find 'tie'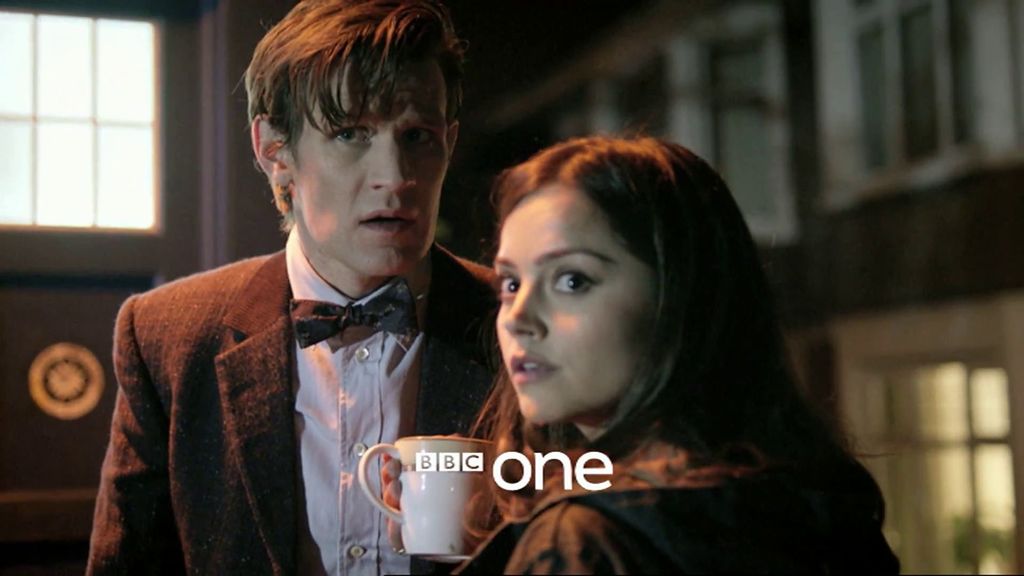
(286, 276, 419, 351)
